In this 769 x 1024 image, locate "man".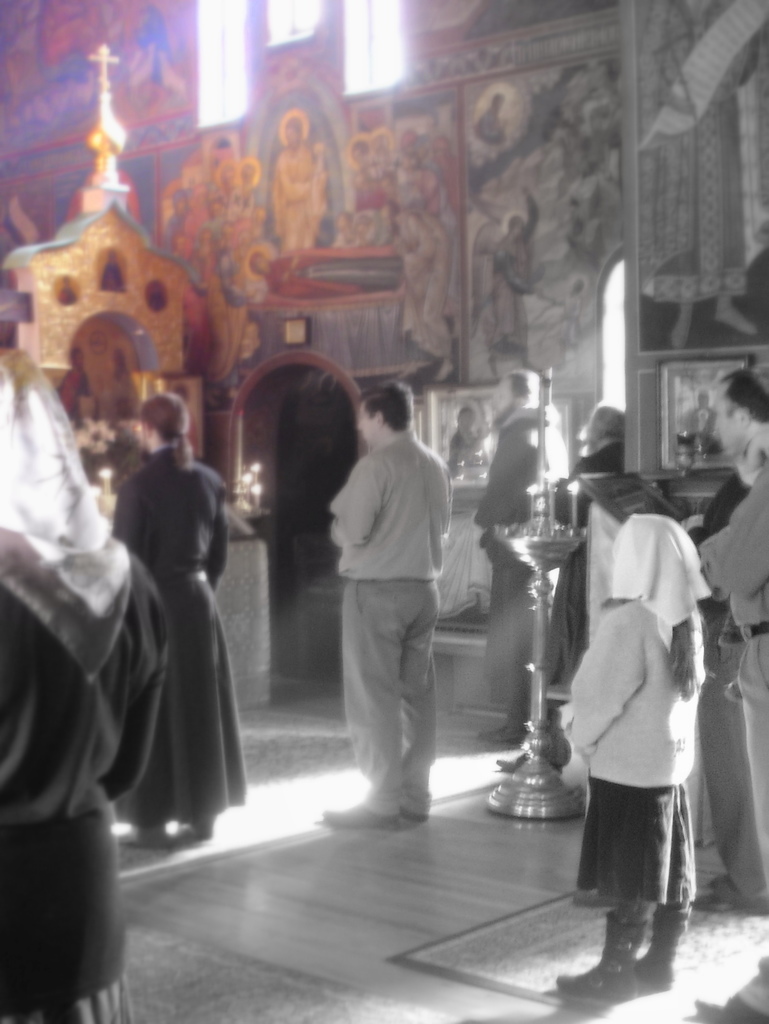
Bounding box: region(111, 344, 136, 417).
